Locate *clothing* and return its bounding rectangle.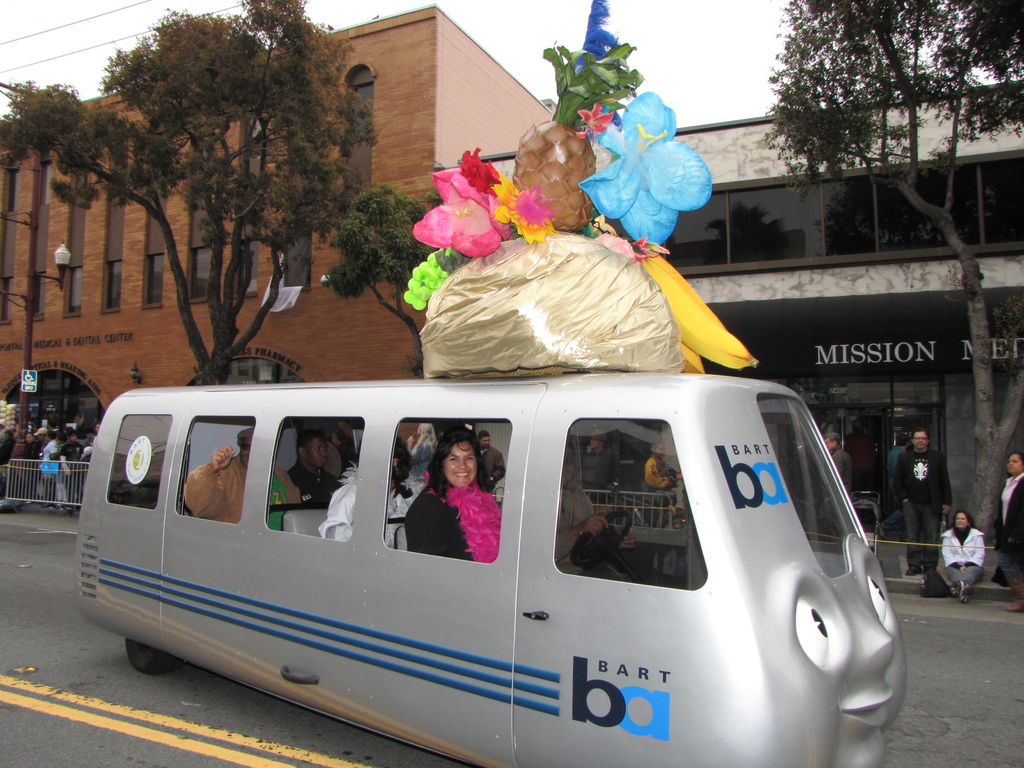
crop(330, 476, 406, 536).
